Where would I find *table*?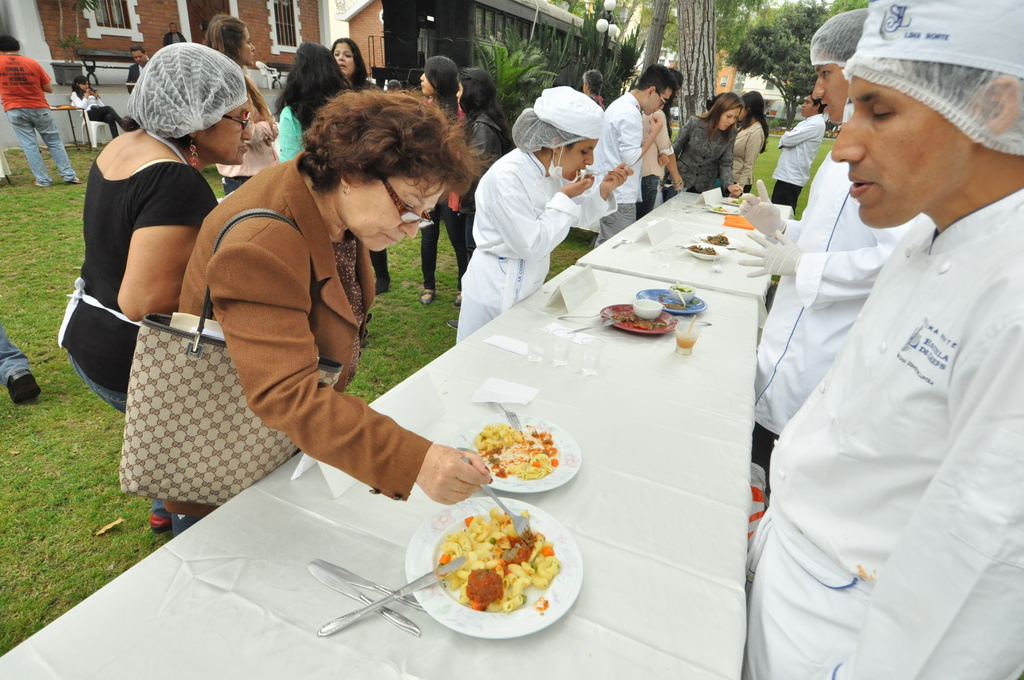
At 0 268 758 679.
